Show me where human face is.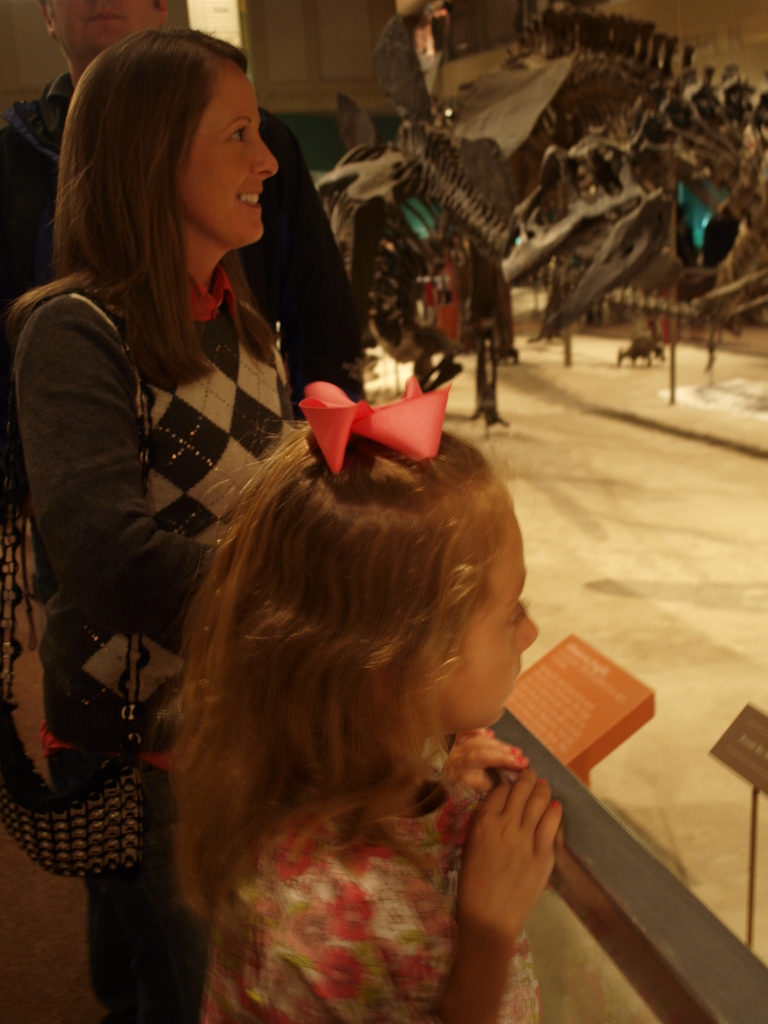
human face is at [left=61, top=0, right=175, bottom=57].
